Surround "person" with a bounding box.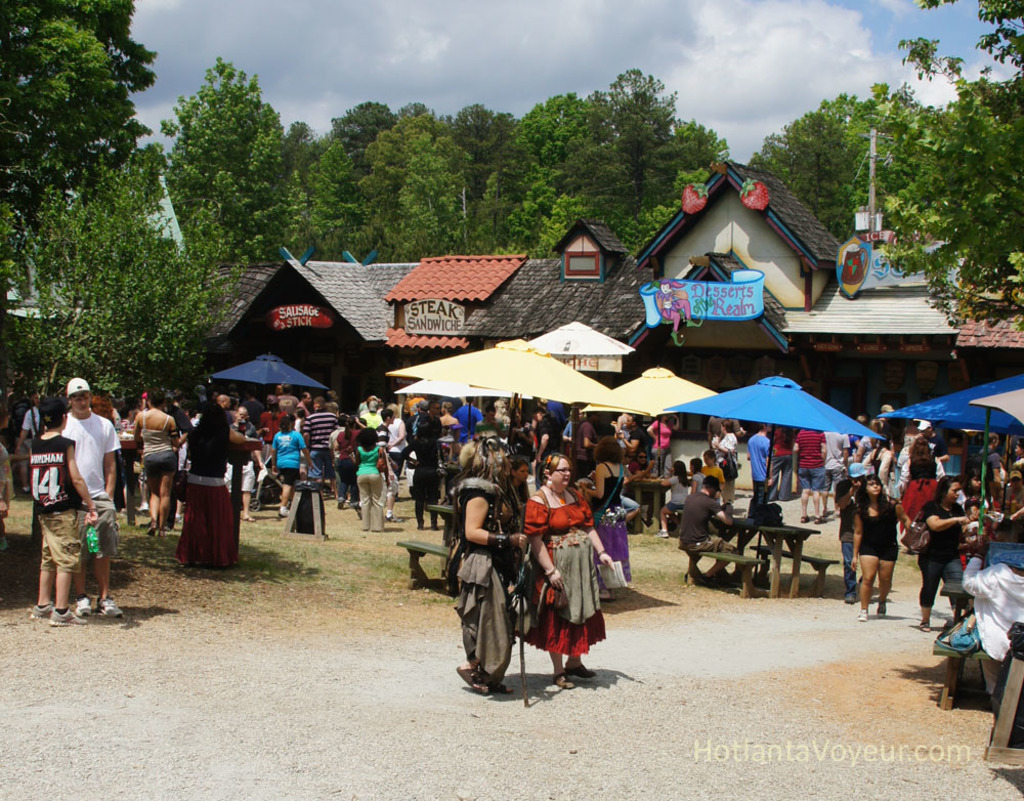
select_region(25, 392, 100, 624).
